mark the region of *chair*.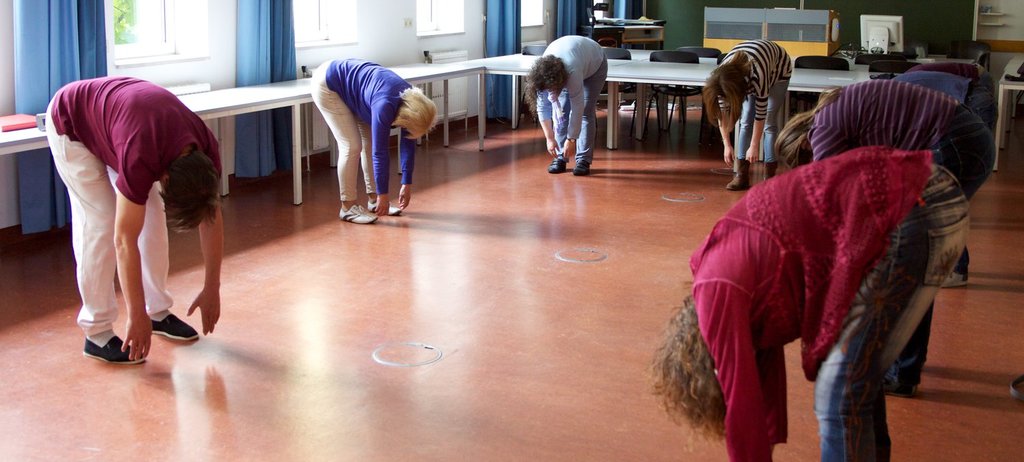
Region: region(601, 47, 632, 63).
